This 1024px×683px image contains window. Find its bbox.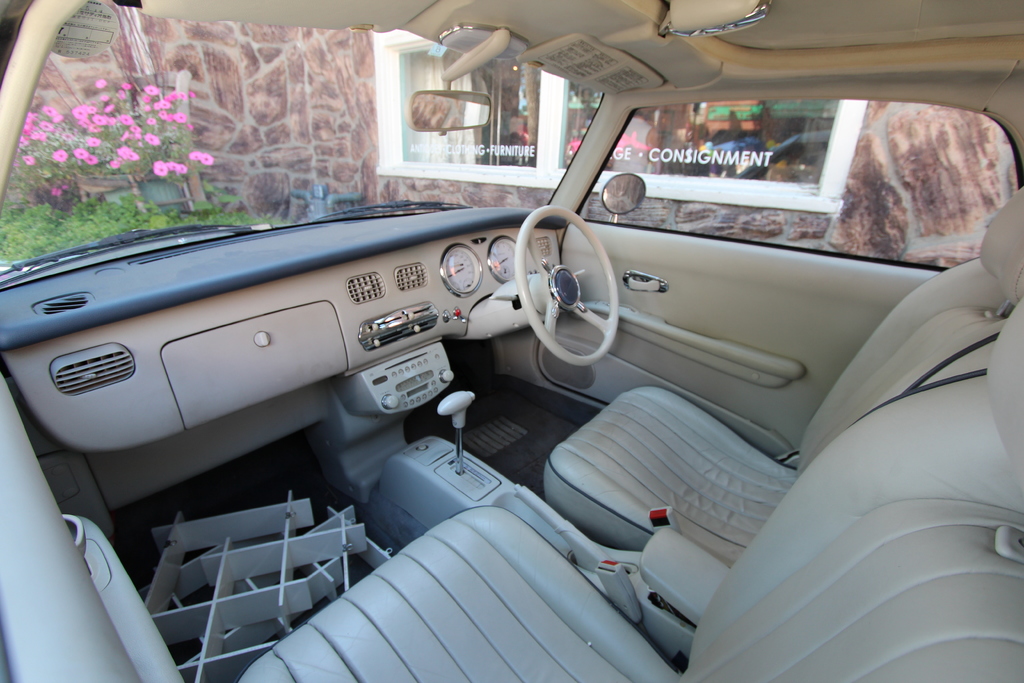
(x1=396, y1=51, x2=538, y2=158).
